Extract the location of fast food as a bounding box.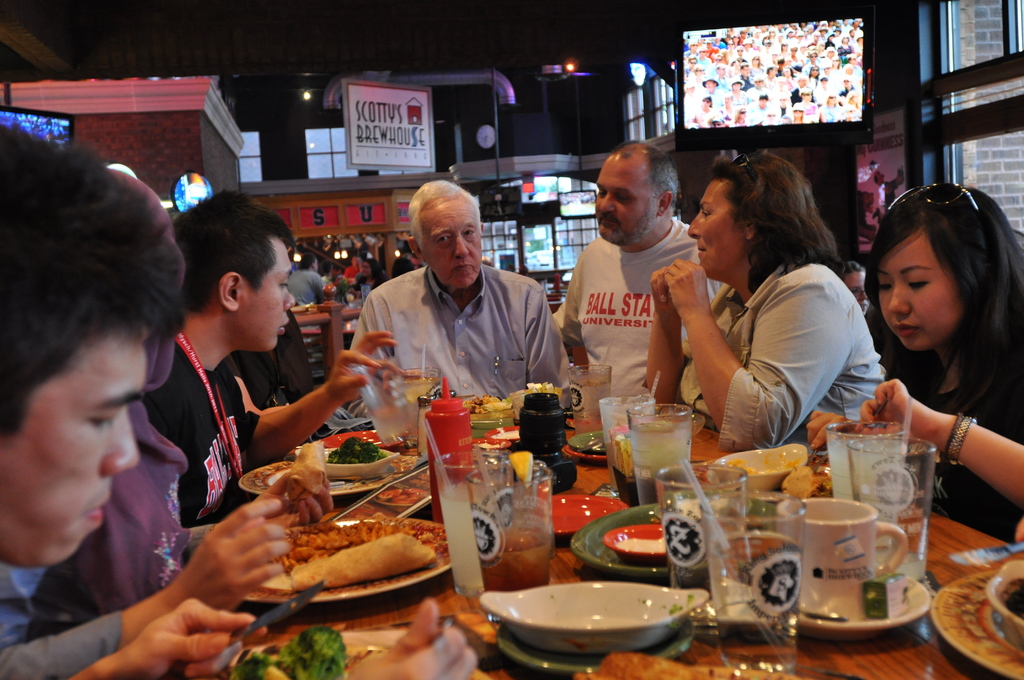
Rect(510, 452, 532, 491).
